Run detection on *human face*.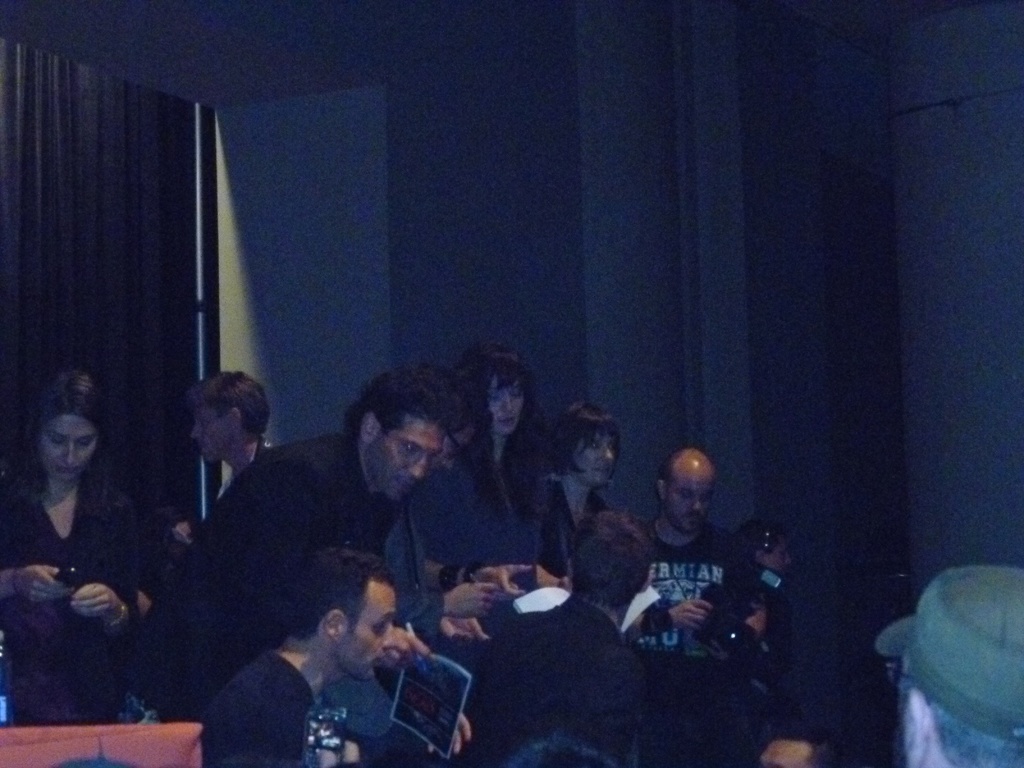
Result: BBox(370, 409, 444, 494).
